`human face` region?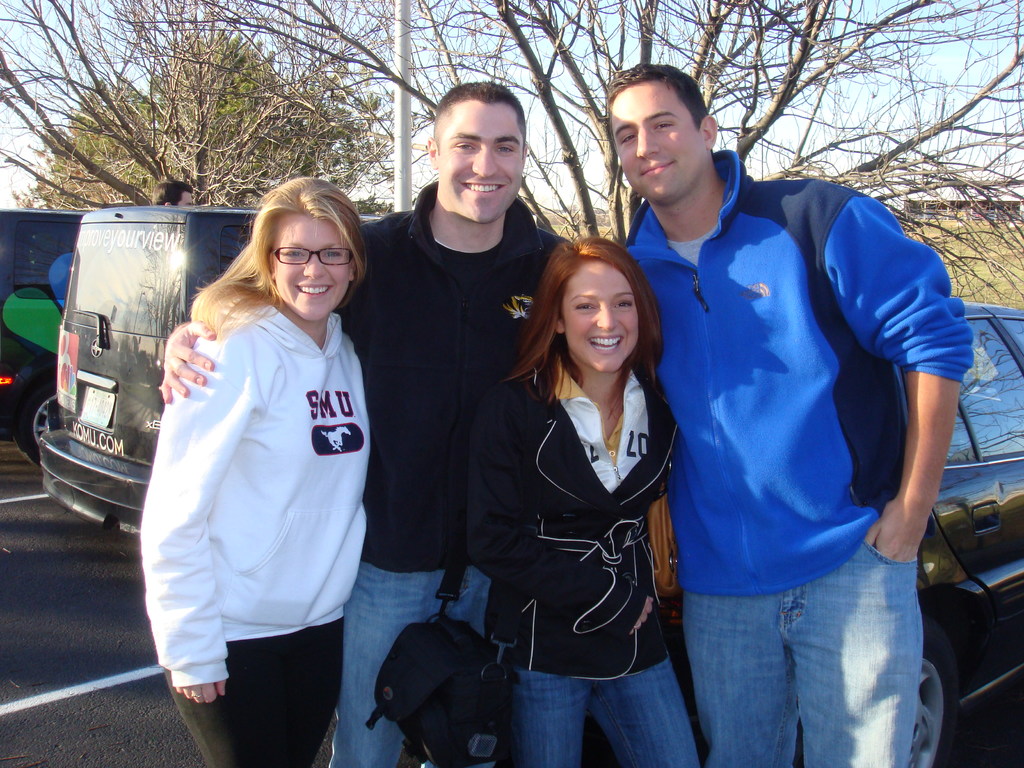
BBox(440, 103, 524, 225)
